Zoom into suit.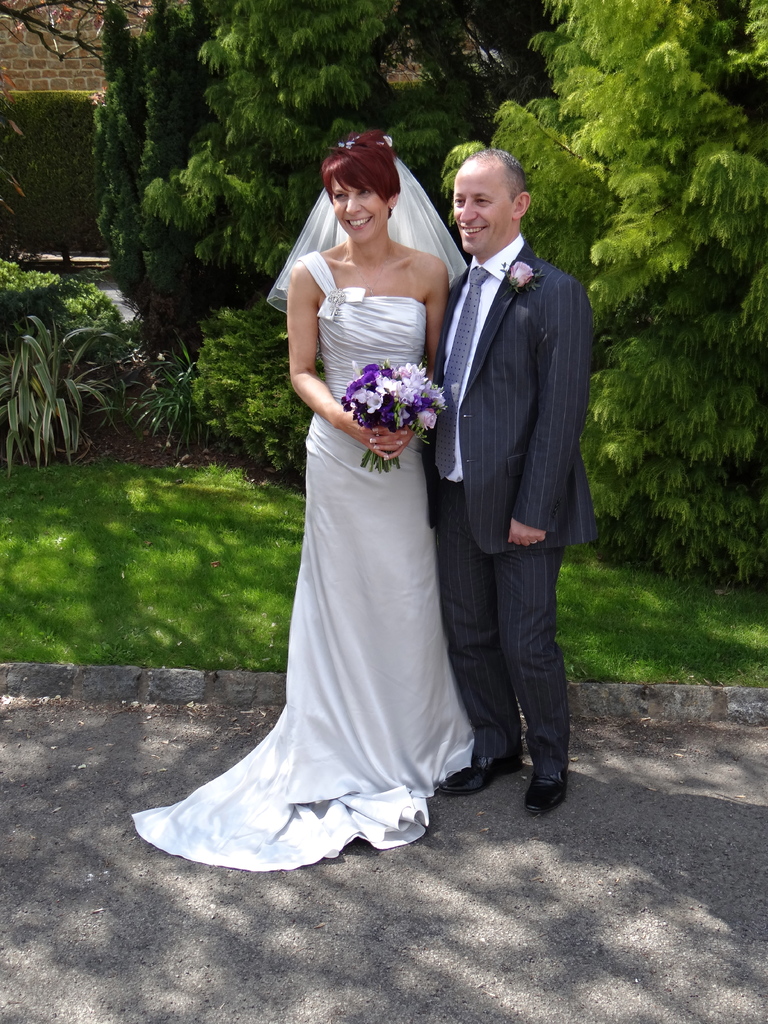
Zoom target: {"left": 439, "top": 317, "right": 581, "bottom": 806}.
